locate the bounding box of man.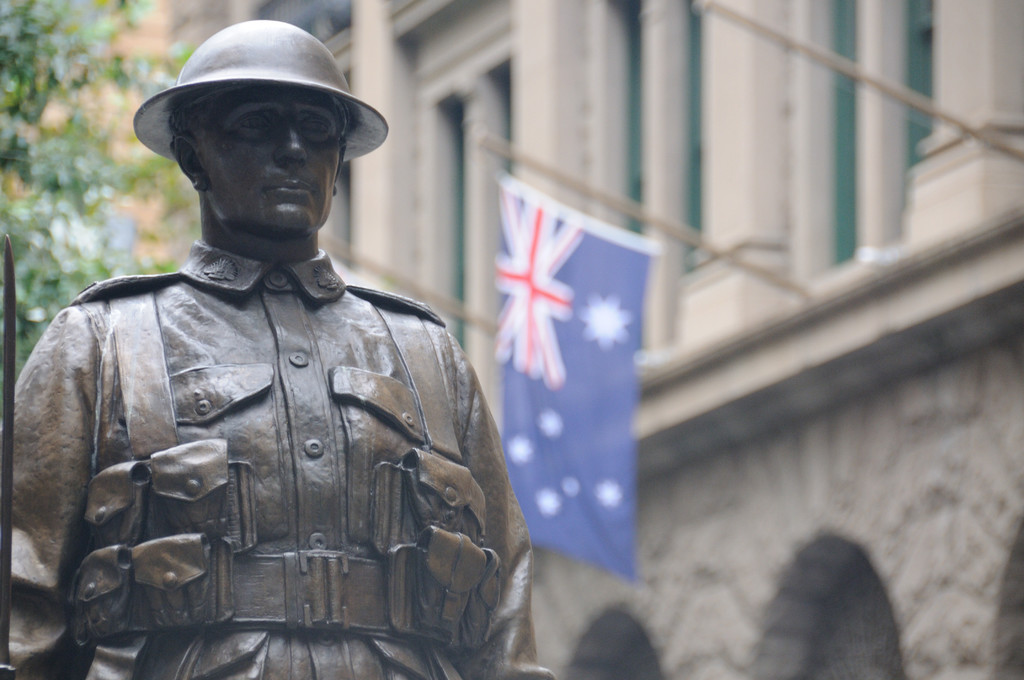
Bounding box: (21,4,564,679).
